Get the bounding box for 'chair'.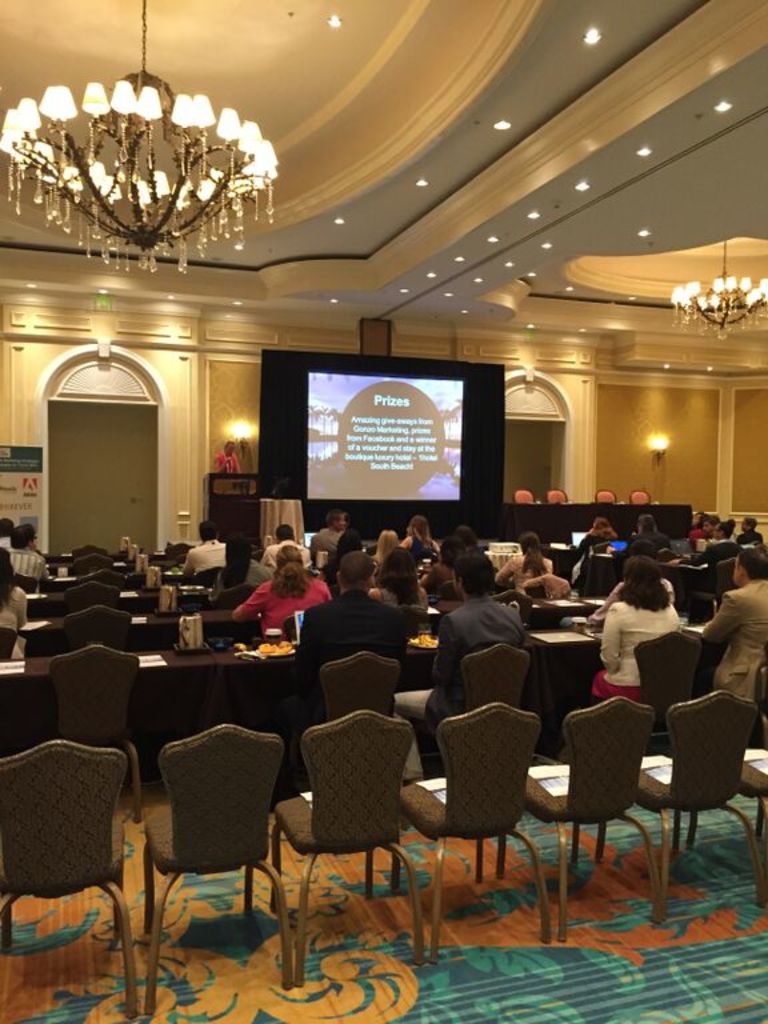
[69, 544, 104, 559].
